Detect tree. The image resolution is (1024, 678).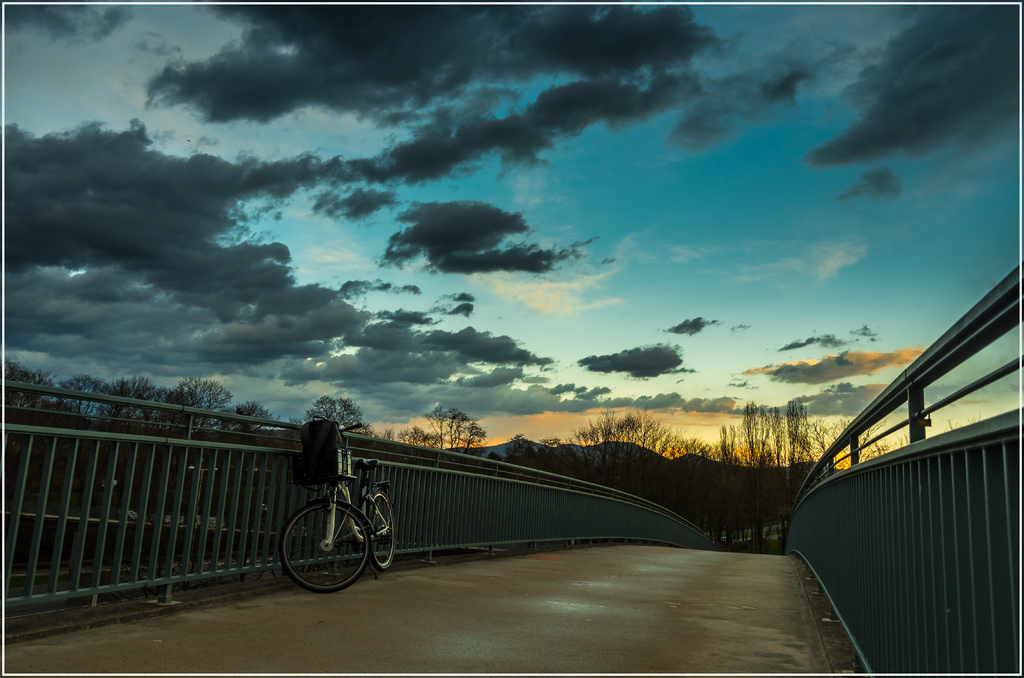
region(712, 399, 873, 544).
